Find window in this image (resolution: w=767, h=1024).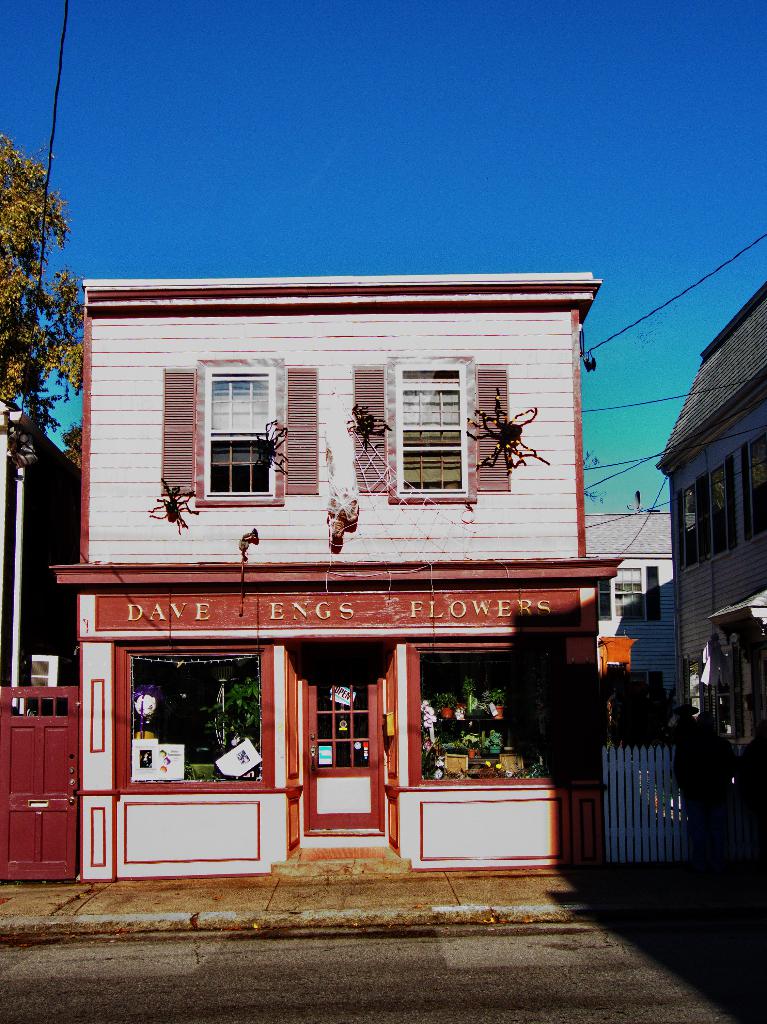
bbox=[581, 568, 657, 629].
